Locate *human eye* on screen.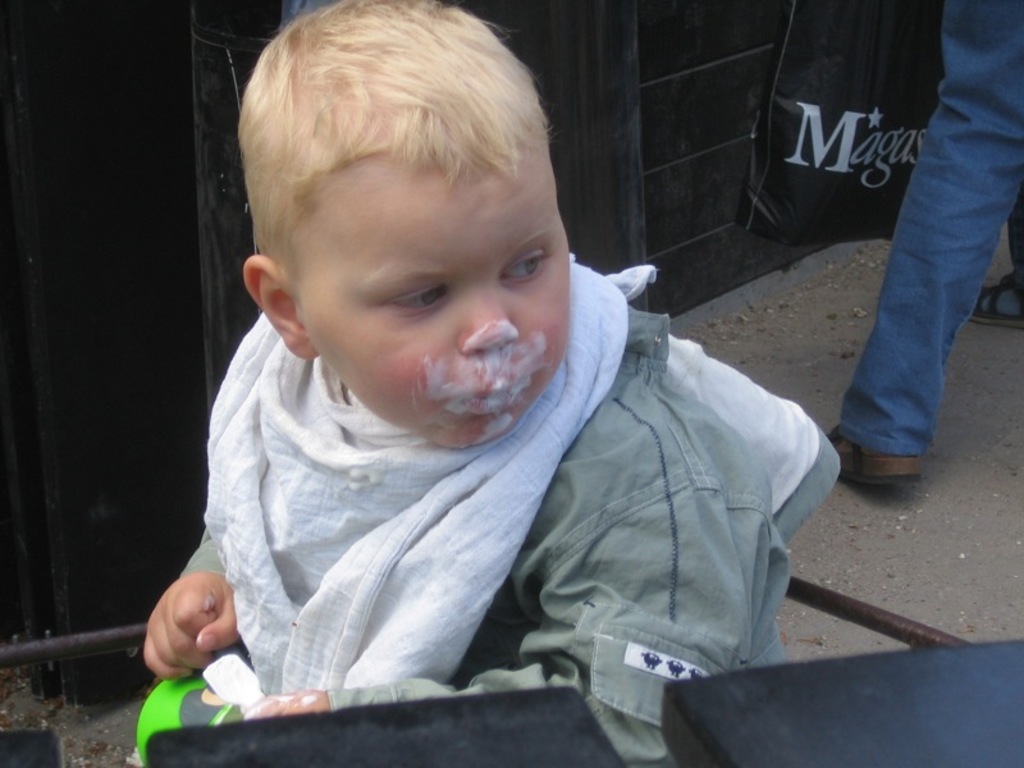
On screen at rect(503, 252, 558, 285).
